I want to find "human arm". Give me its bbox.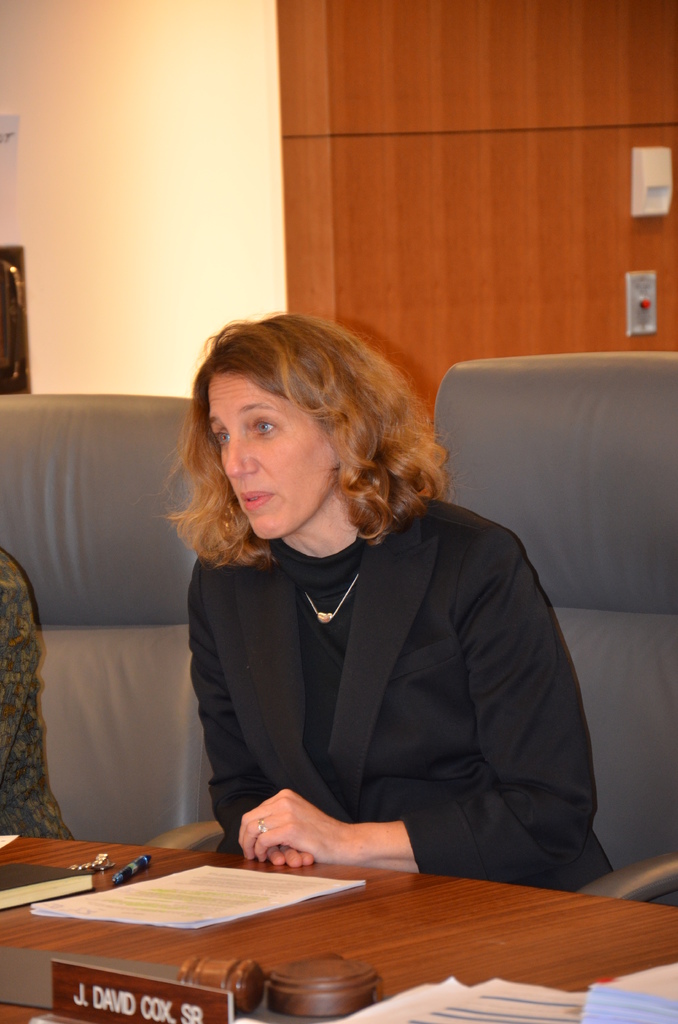
0/550/80/844.
